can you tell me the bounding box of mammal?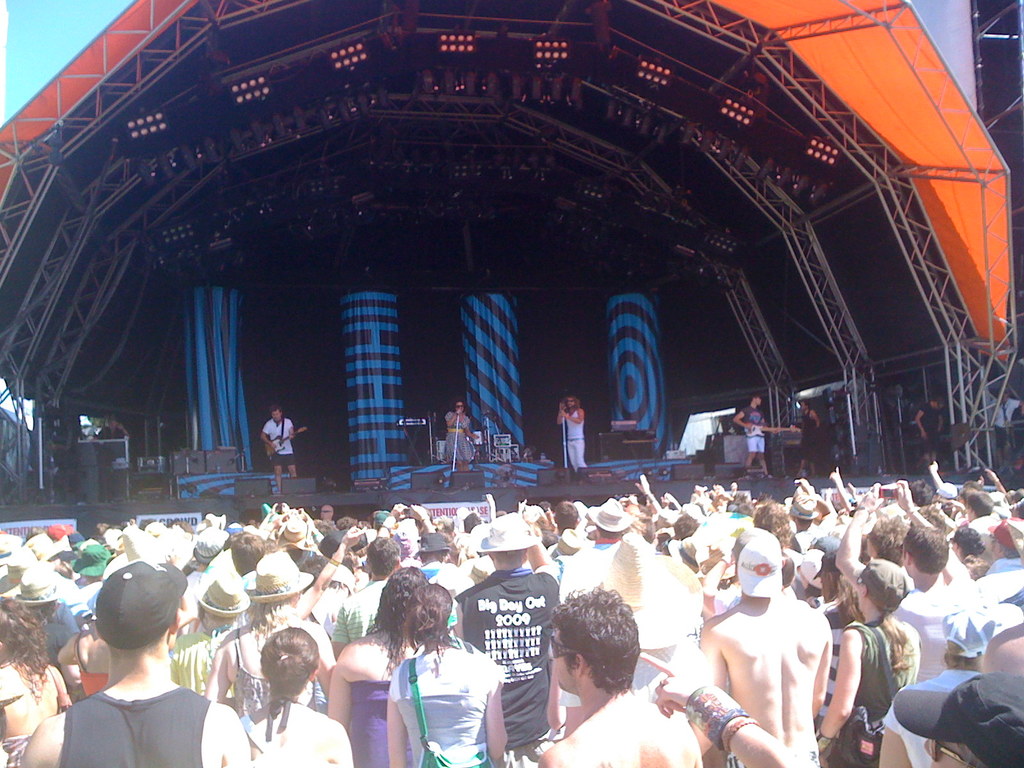
select_region(99, 414, 134, 439).
